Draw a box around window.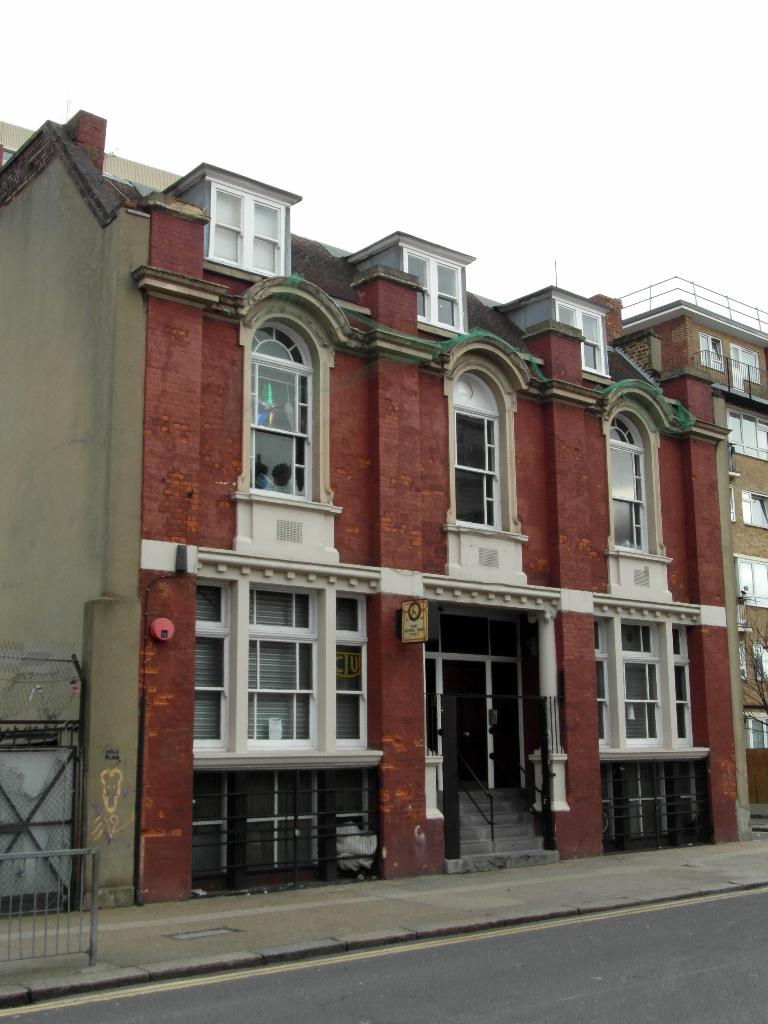
604, 413, 655, 554.
